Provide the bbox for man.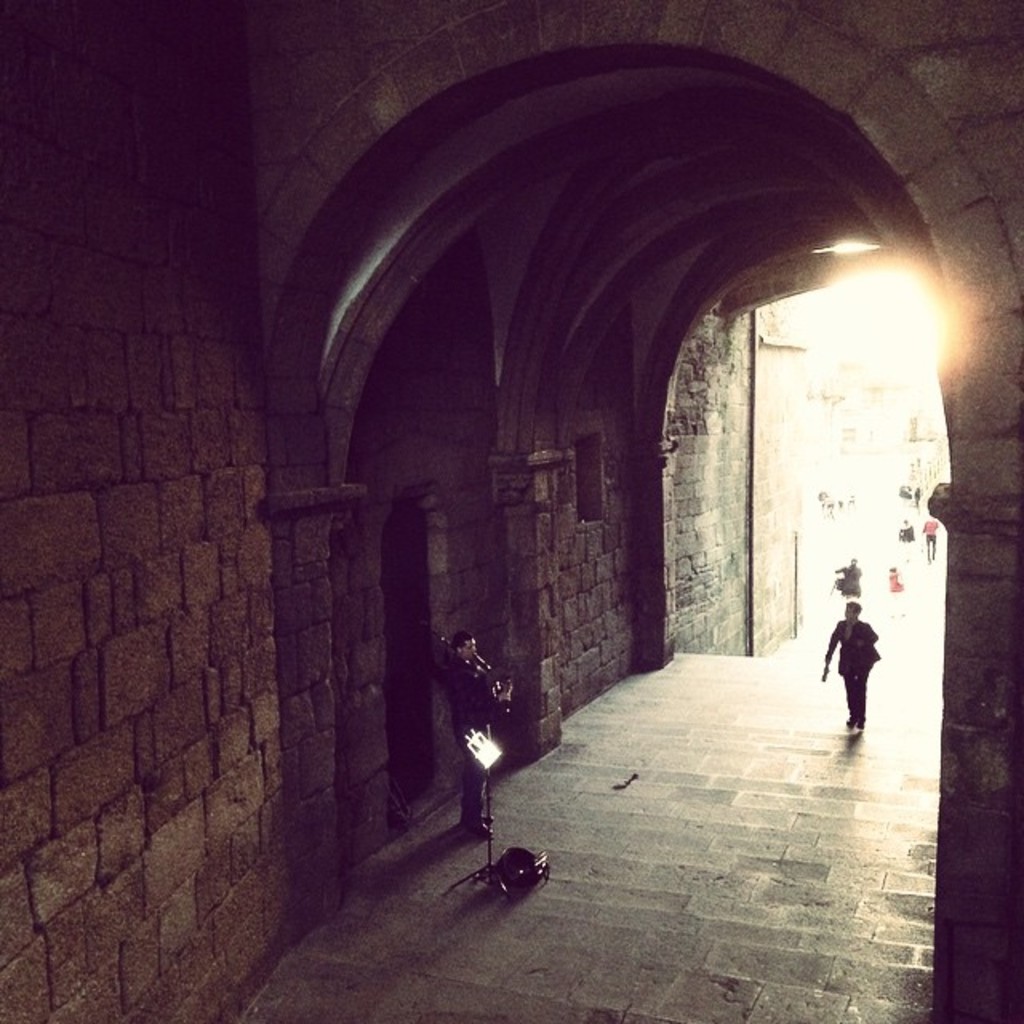
region(443, 626, 525, 834).
